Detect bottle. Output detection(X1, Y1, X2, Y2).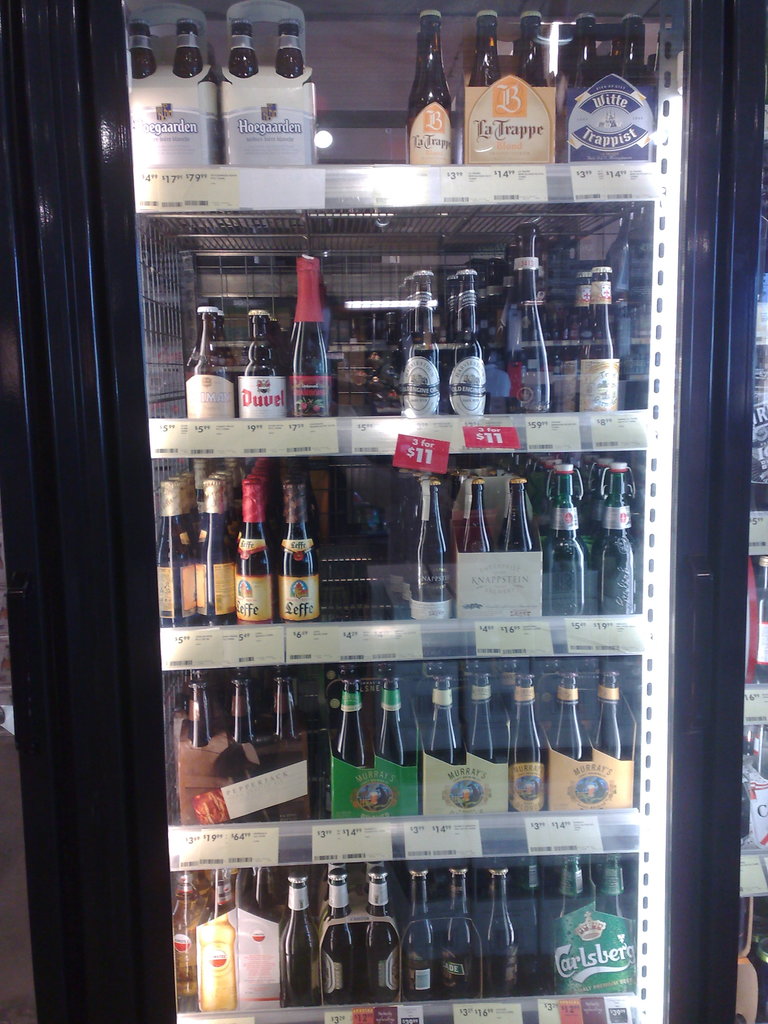
detection(451, 273, 488, 423).
